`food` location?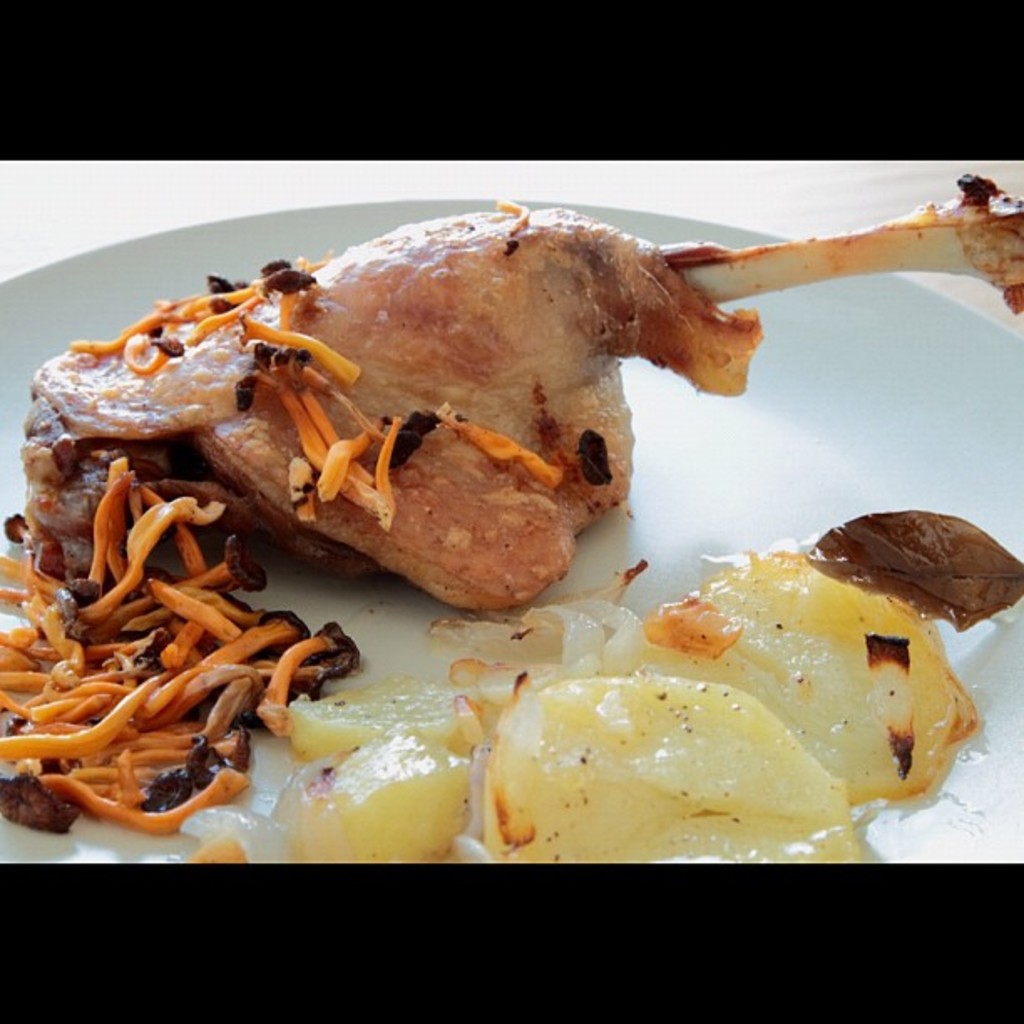
select_region(0, 253, 569, 868)
